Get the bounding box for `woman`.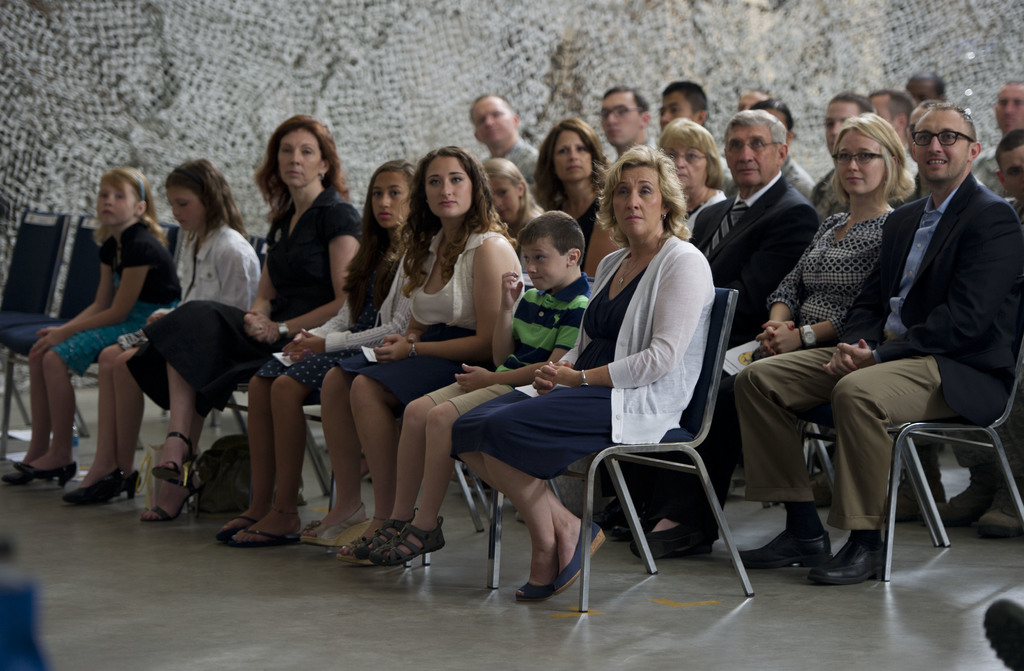
<bbox>307, 150, 529, 577</bbox>.
